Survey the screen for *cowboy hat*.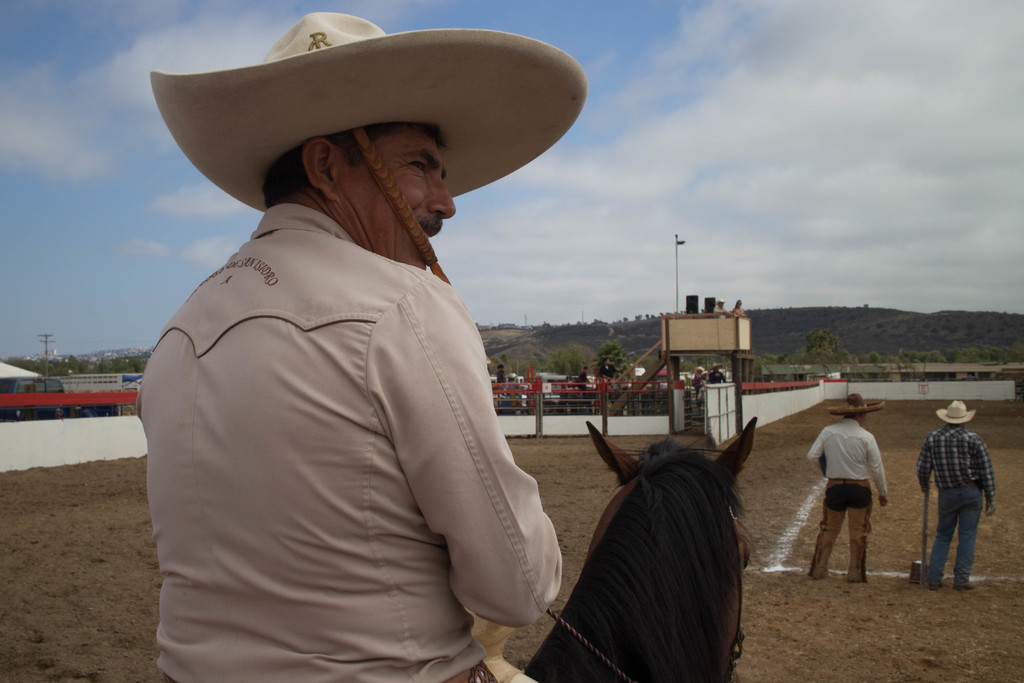
Survey found: 835/393/890/415.
